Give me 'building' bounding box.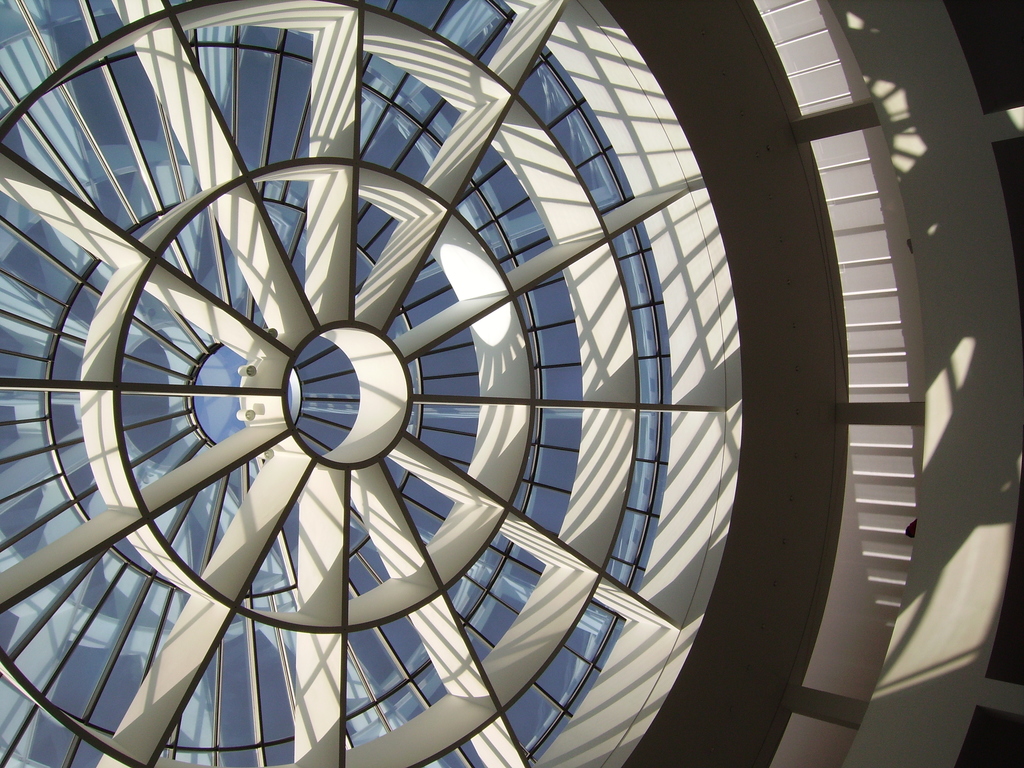
pyautogui.locateOnScreen(0, 0, 1023, 767).
